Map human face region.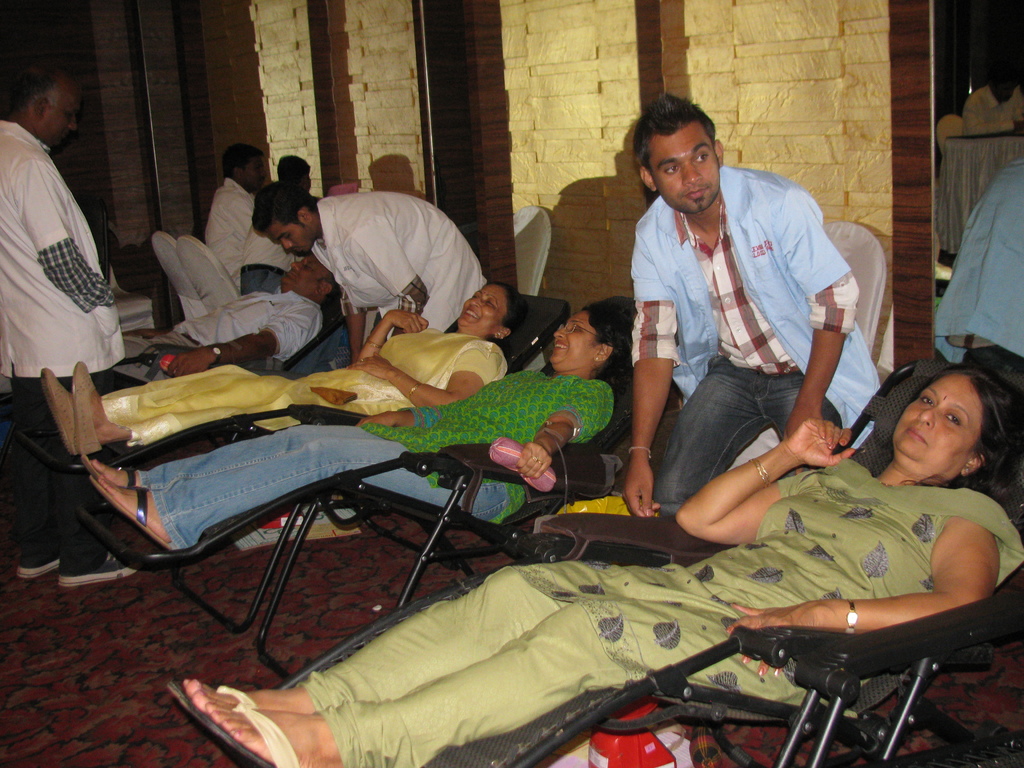
Mapped to 646,124,721,210.
